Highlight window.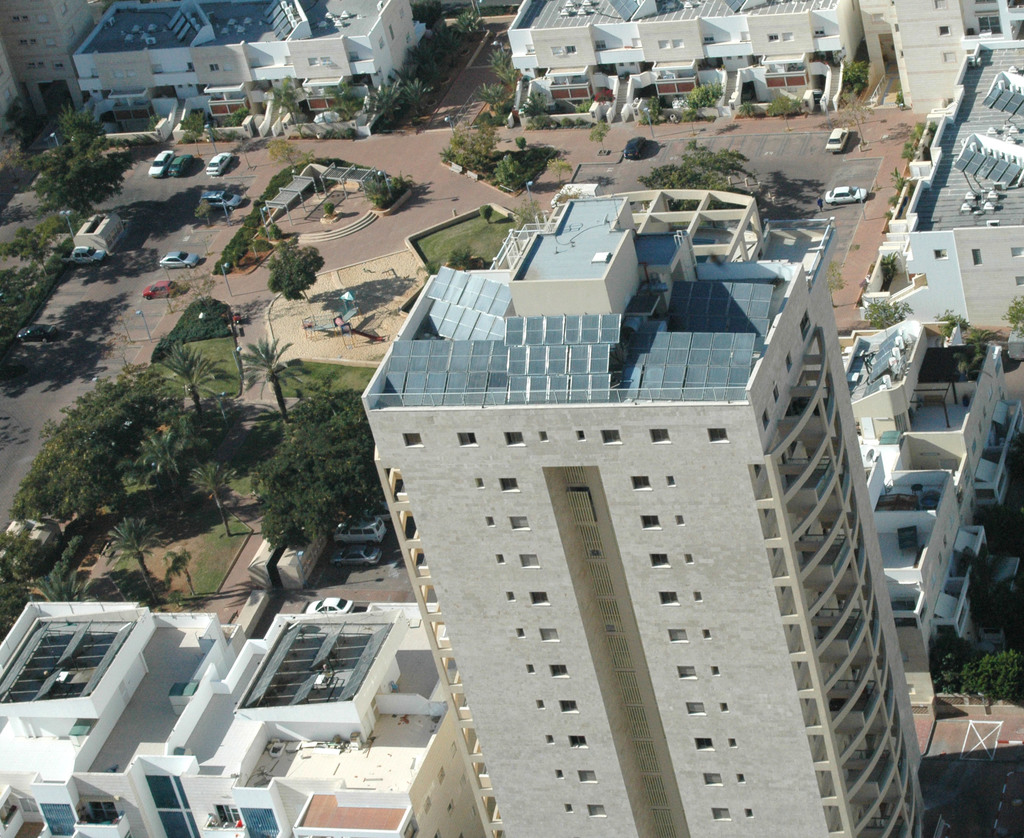
Highlighted region: crop(552, 51, 561, 58).
